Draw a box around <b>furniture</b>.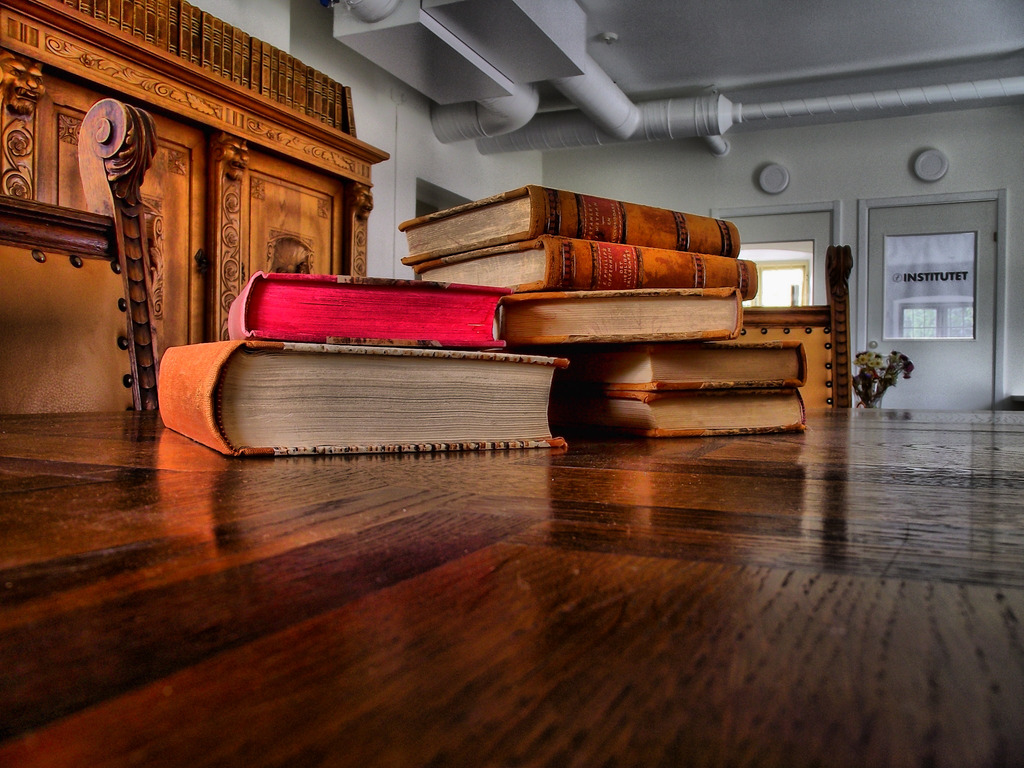
705, 246, 855, 411.
